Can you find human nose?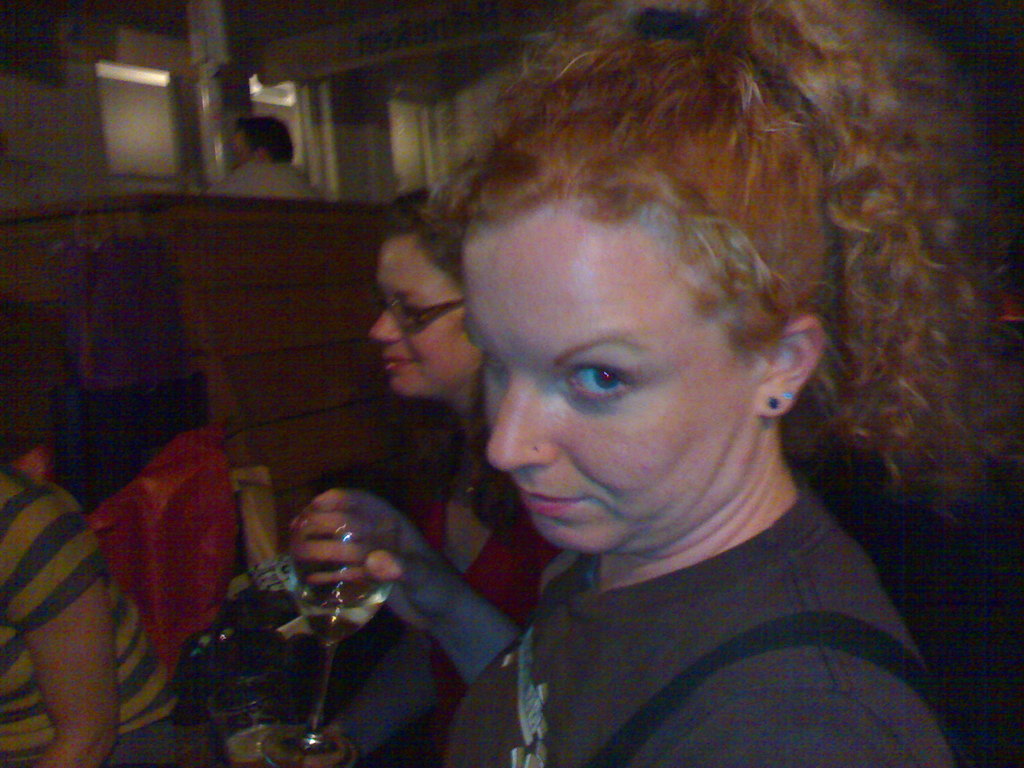
Yes, bounding box: Rect(367, 306, 406, 344).
